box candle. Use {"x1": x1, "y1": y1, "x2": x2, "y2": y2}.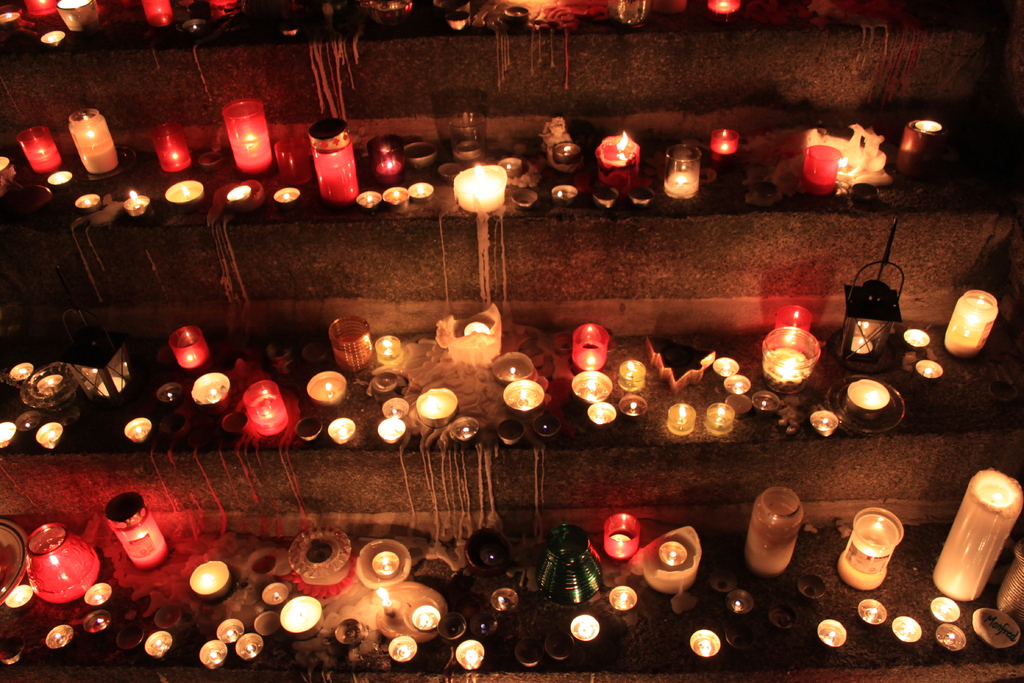
{"x1": 40, "y1": 31, "x2": 64, "y2": 45}.
